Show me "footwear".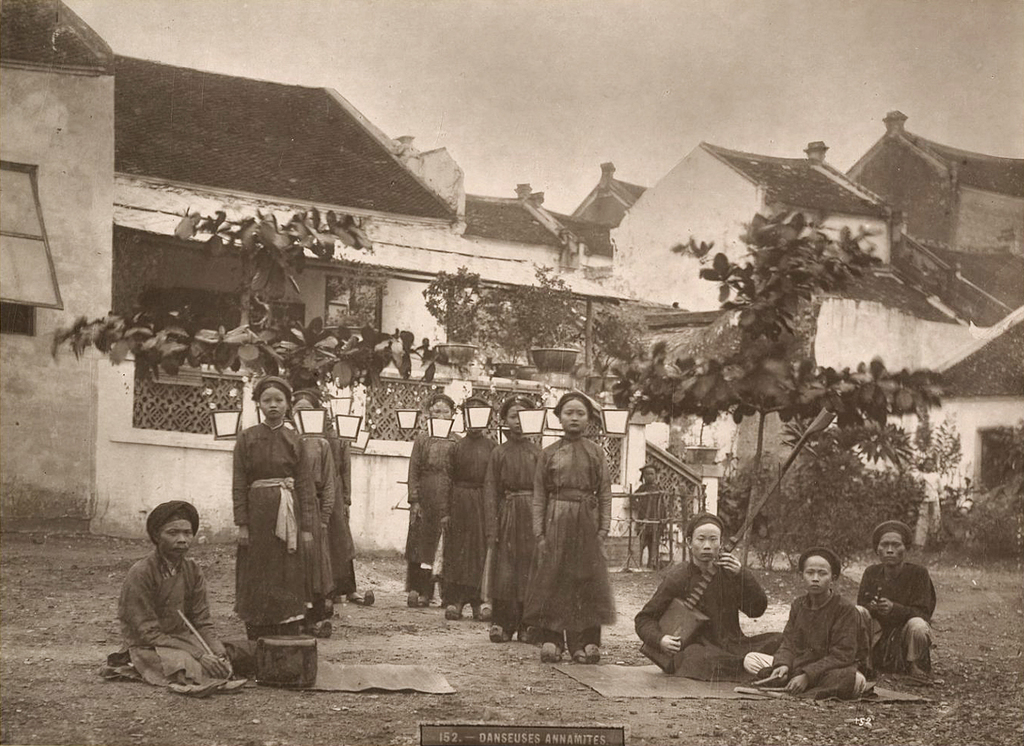
"footwear" is here: box=[537, 641, 561, 663].
